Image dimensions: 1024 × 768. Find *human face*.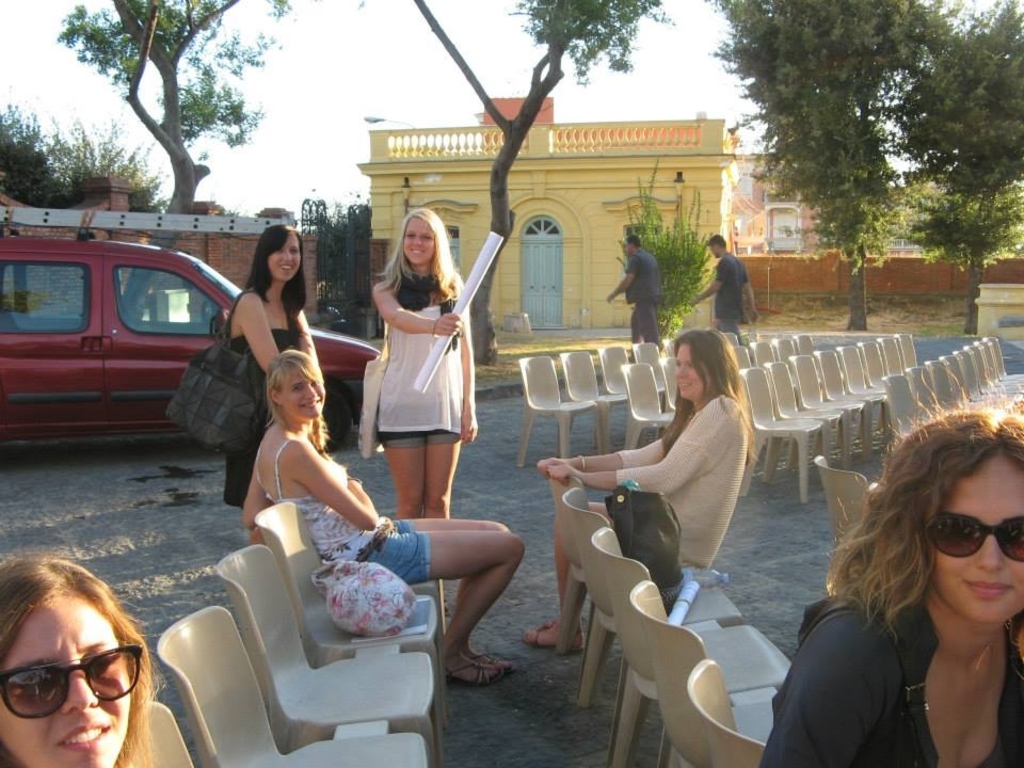
Rect(1, 587, 135, 767).
